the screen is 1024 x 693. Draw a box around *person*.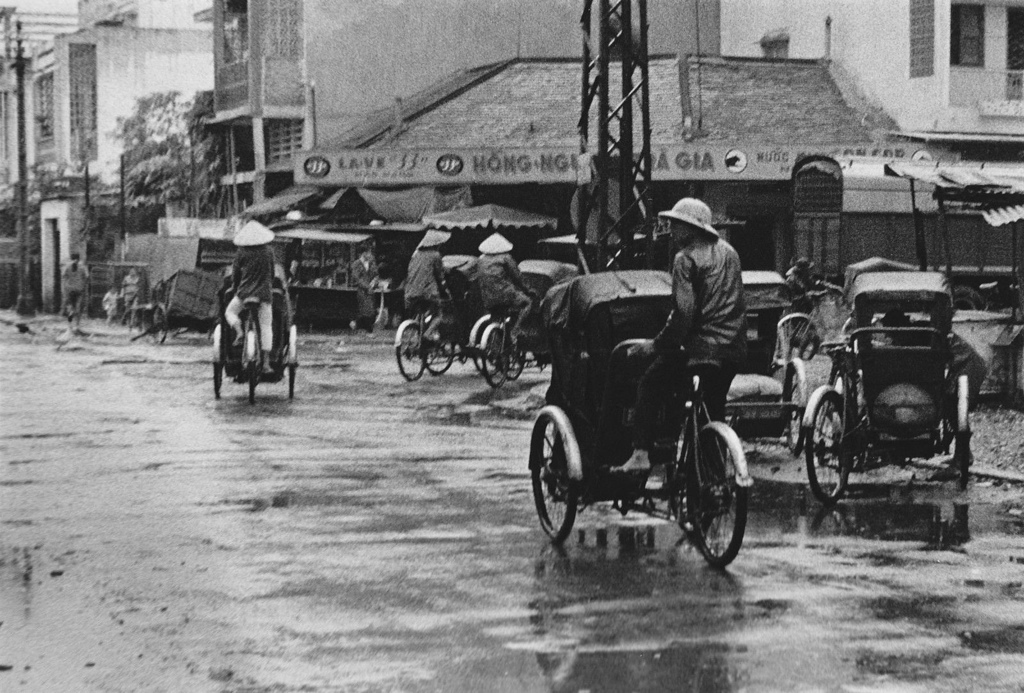
625,214,751,479.
